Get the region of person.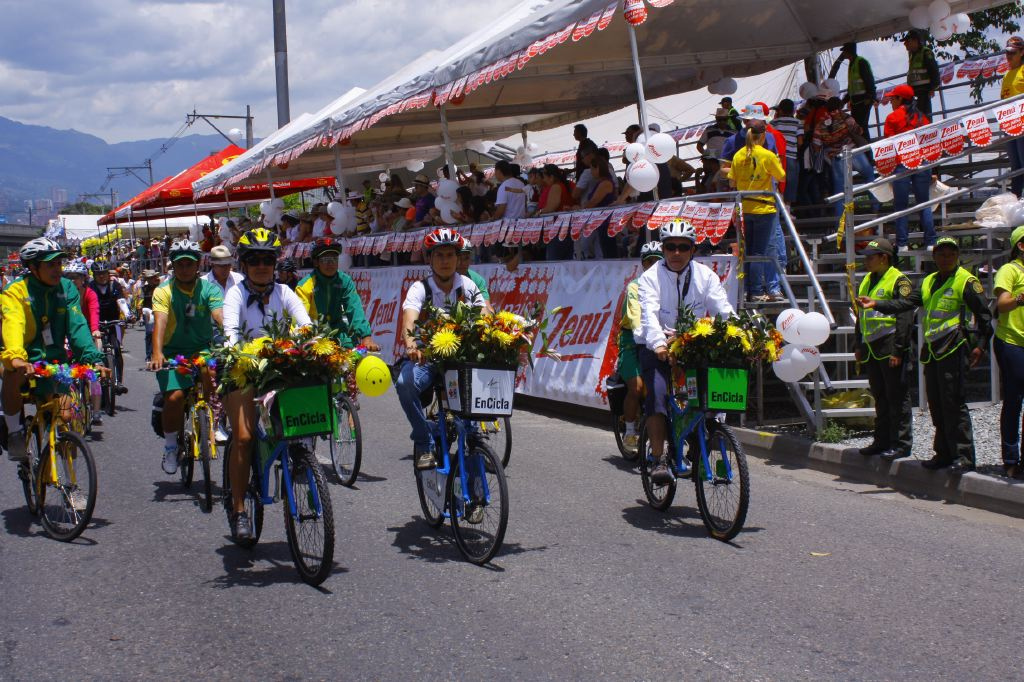
region(144, 239, 225, 474).
